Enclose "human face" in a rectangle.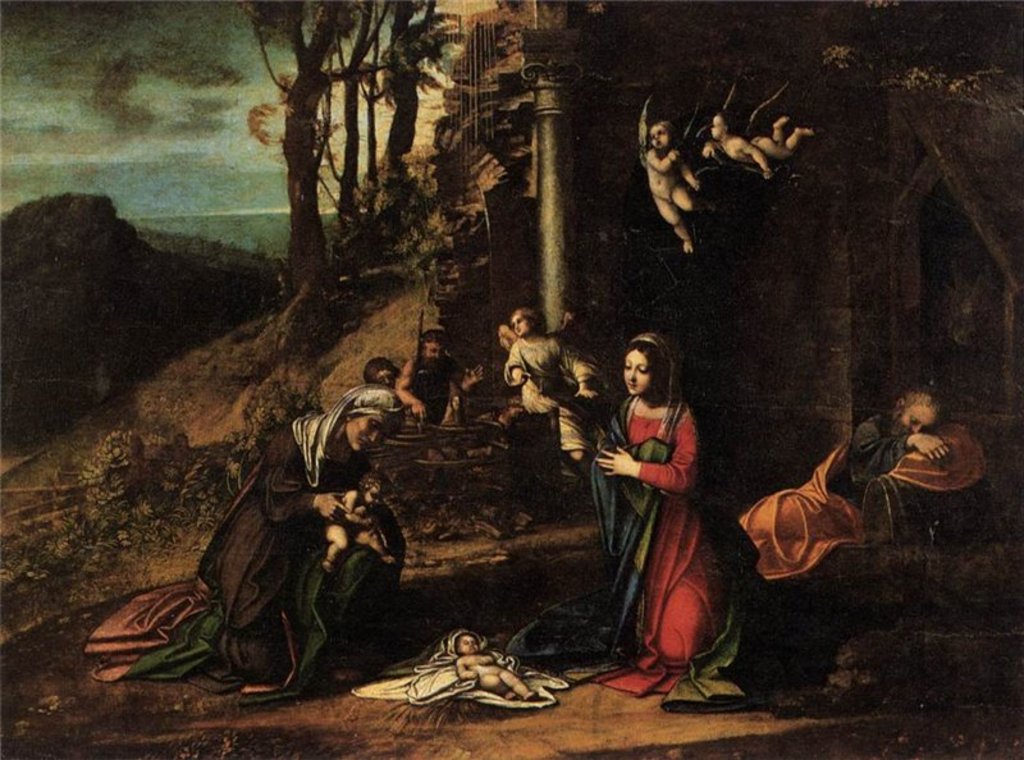
623:348:652:395.
